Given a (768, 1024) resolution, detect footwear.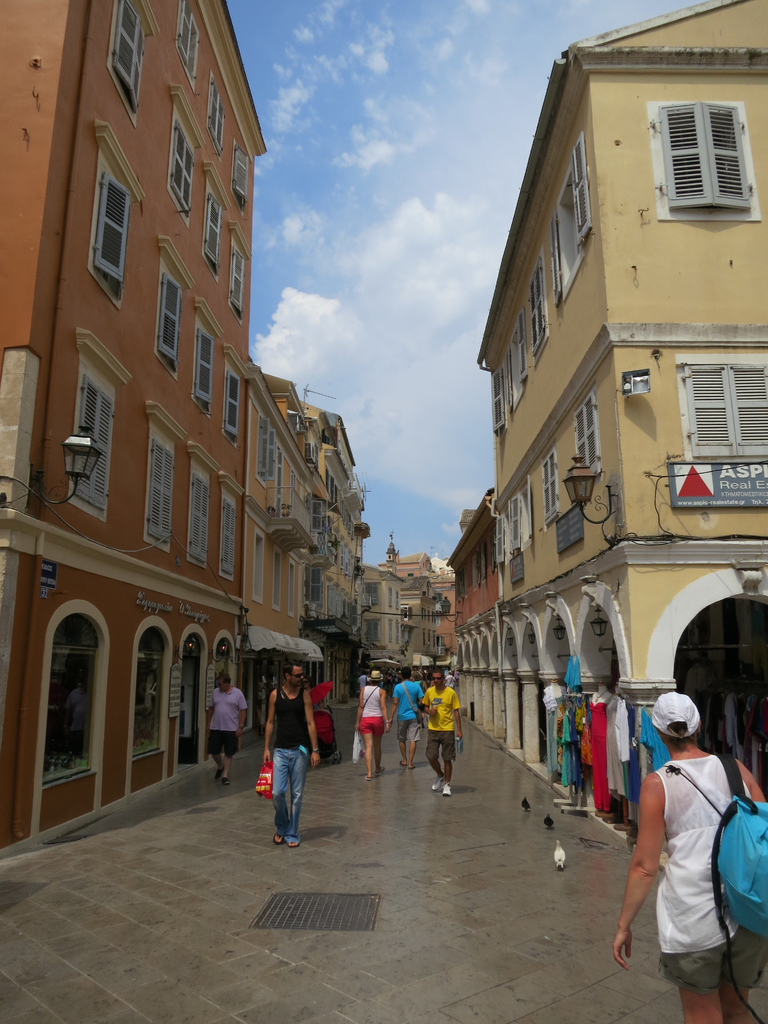
[211,769,223,783].
